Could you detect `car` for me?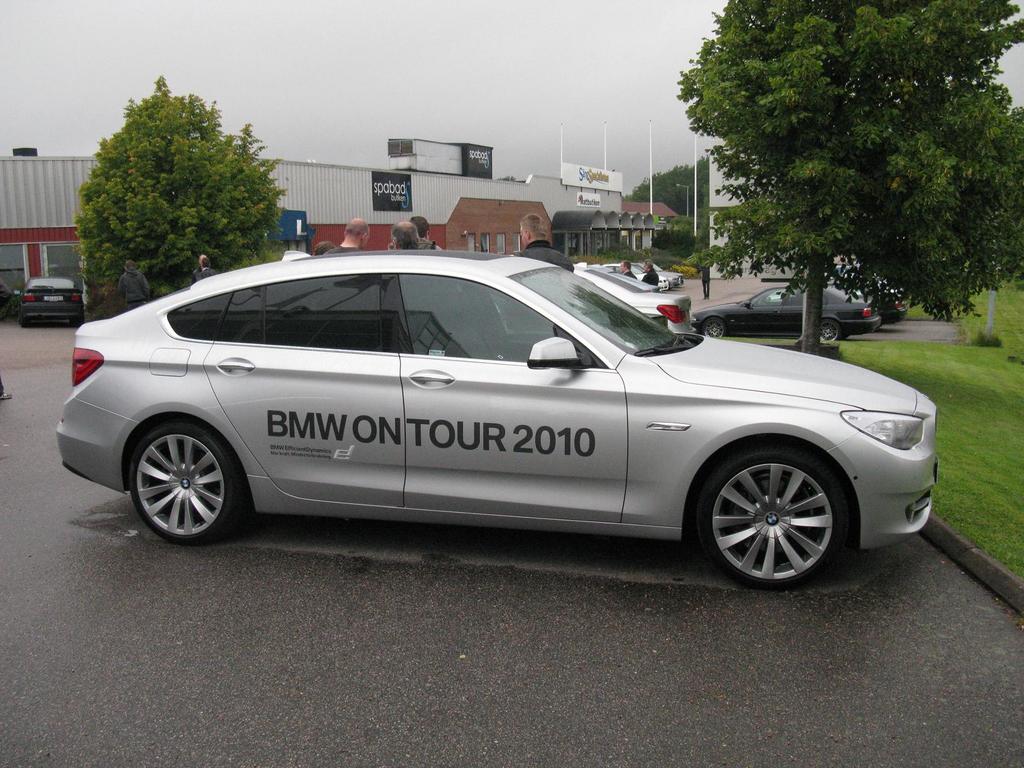
Detection result: 821:275:911:321.
